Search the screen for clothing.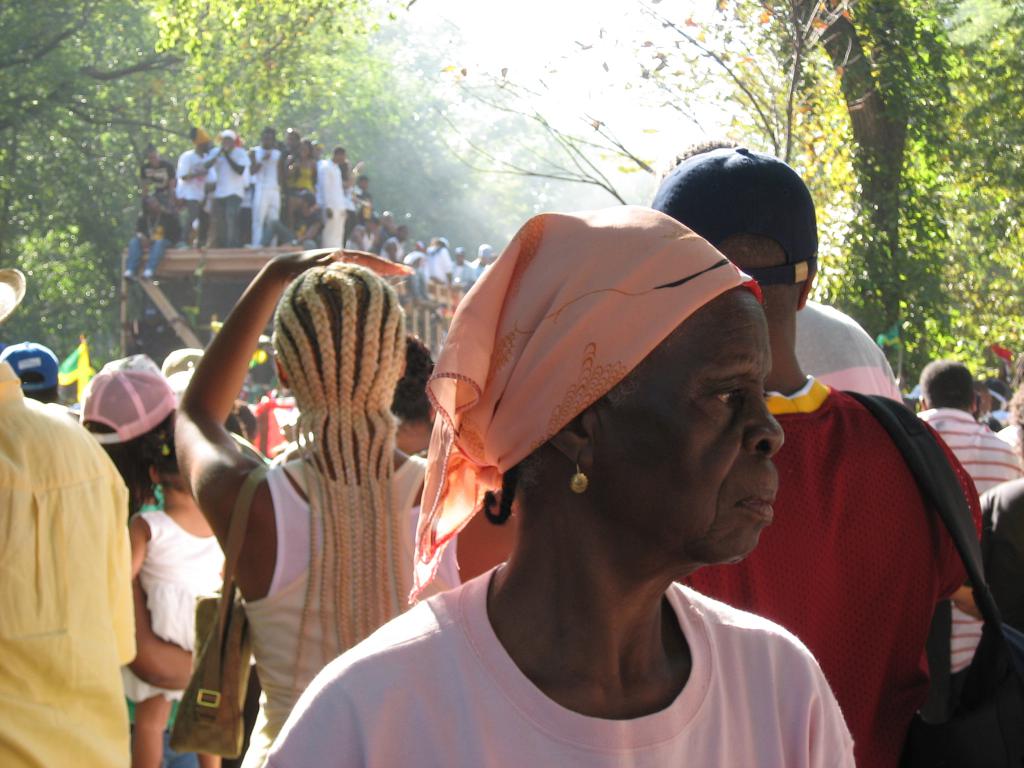
Found at left=450, top=257, right=465, bottom=289.
